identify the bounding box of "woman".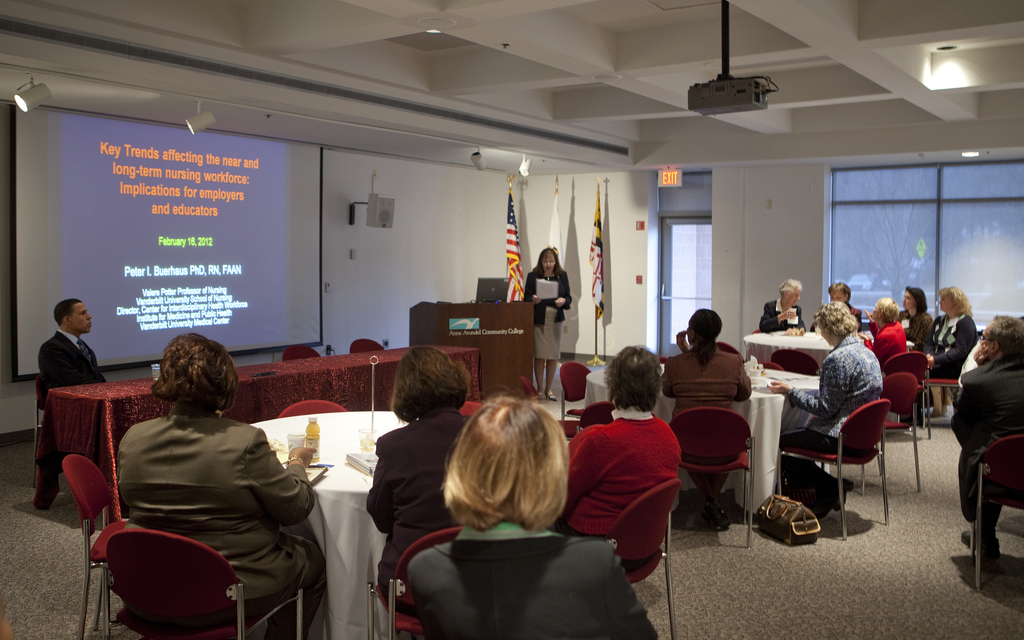
862 294 908 377.
